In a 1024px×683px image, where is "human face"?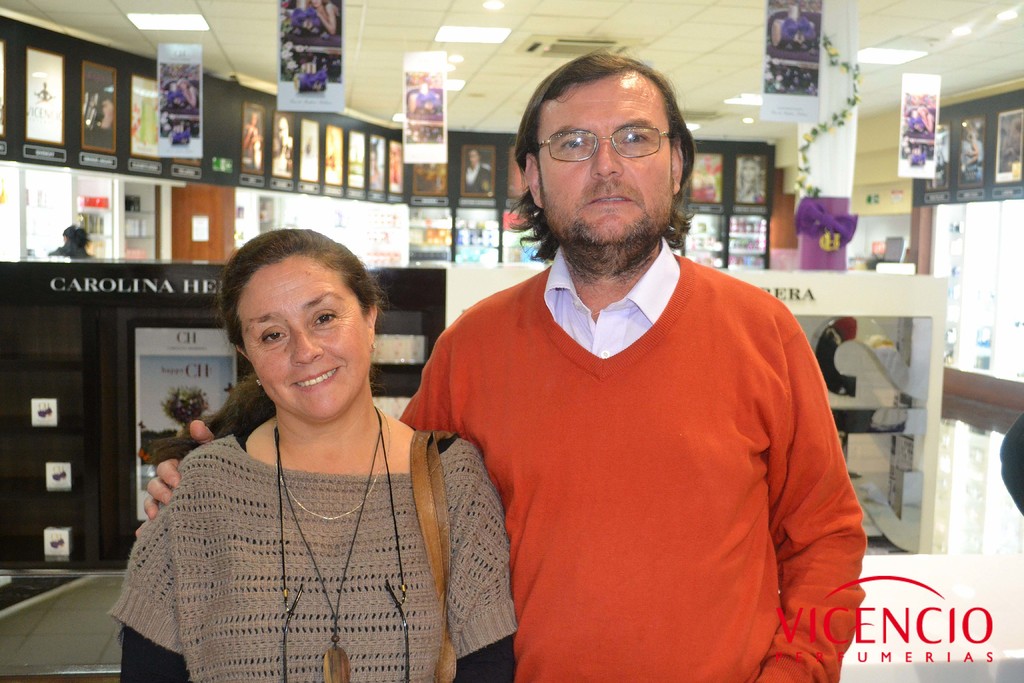
538:81:669:249.
